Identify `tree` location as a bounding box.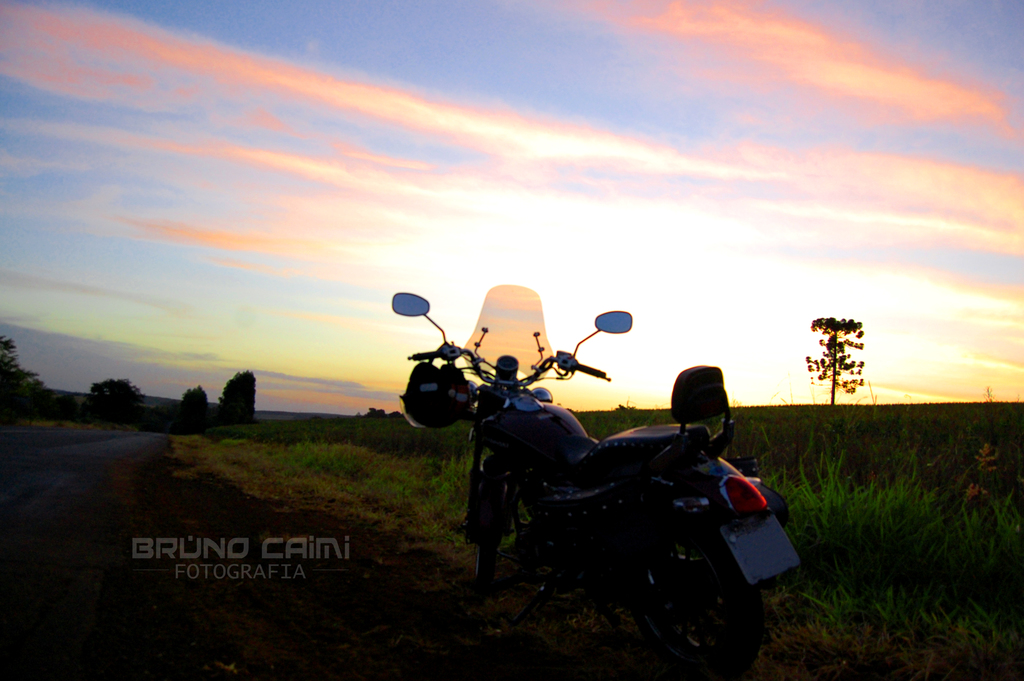
box(79, 373, 151, 434).
